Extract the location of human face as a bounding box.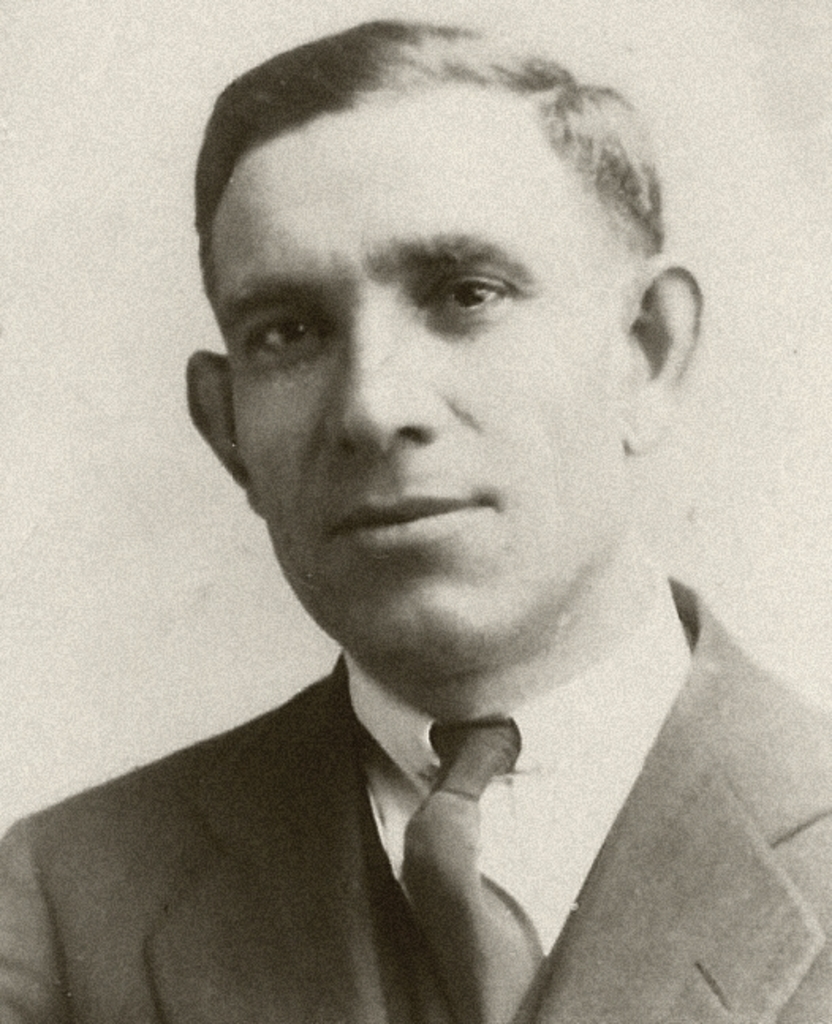
<box>210,76,626,676</box>.
